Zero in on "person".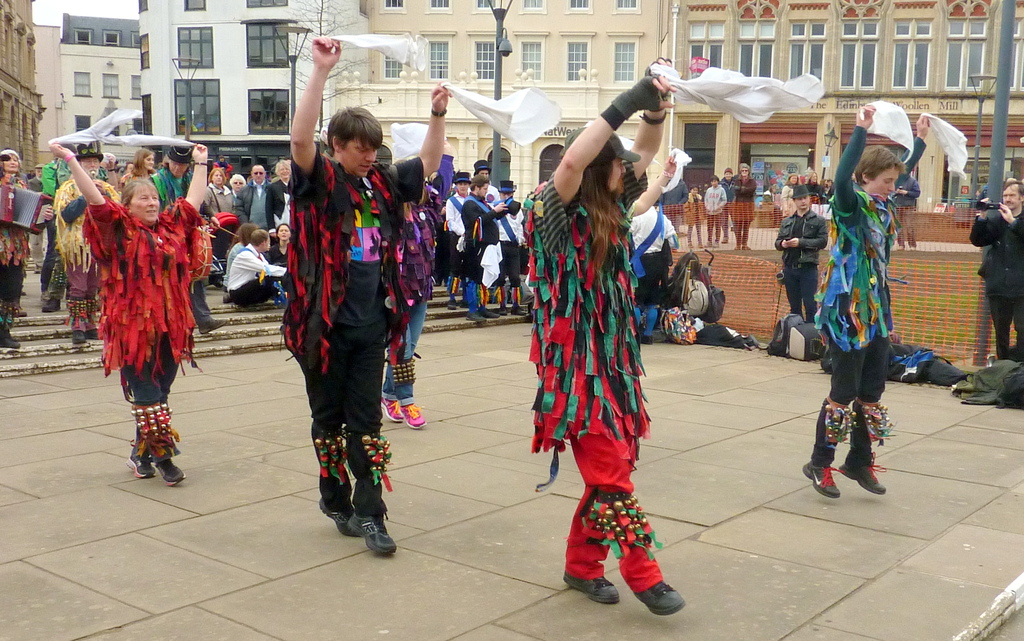
Zeroed in: (40, 126, 220, 499).
